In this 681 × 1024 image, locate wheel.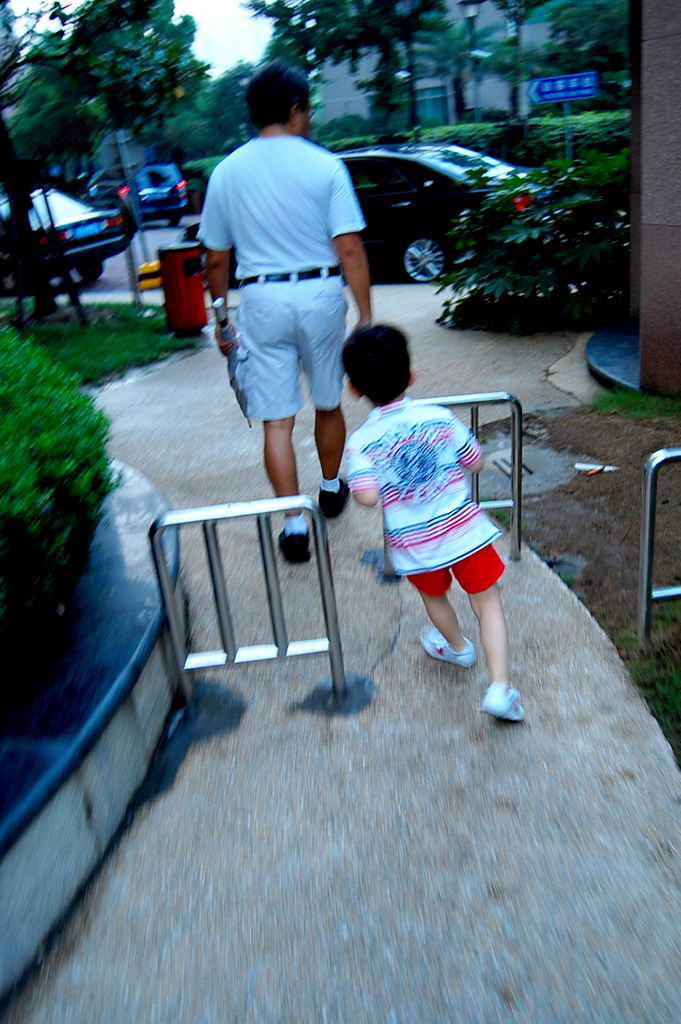
Bounding box: 394:227:443:285.
